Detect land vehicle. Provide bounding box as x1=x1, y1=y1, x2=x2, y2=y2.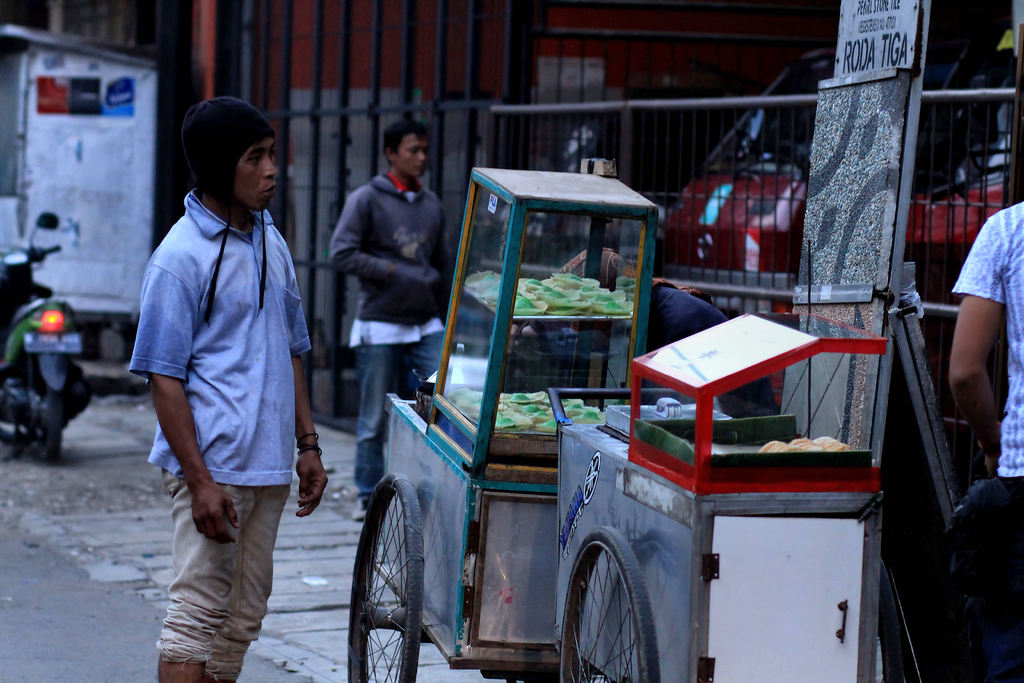
x1=341, y1=153, x2=897, y2=682.
